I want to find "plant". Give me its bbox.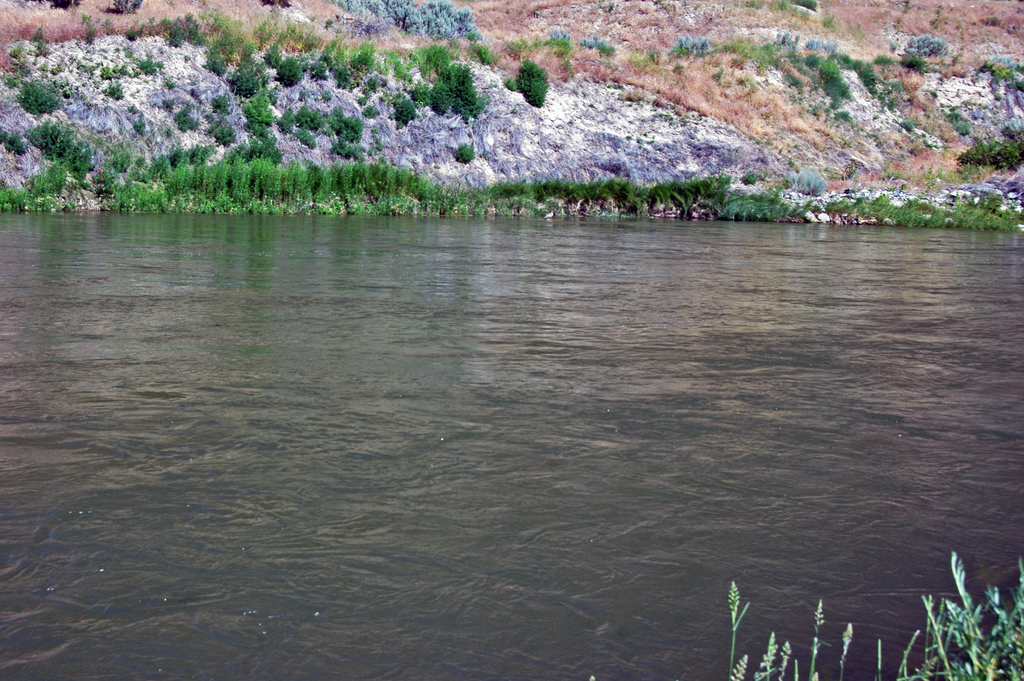
x1=83 y1=19 x2=95 y2=45.
